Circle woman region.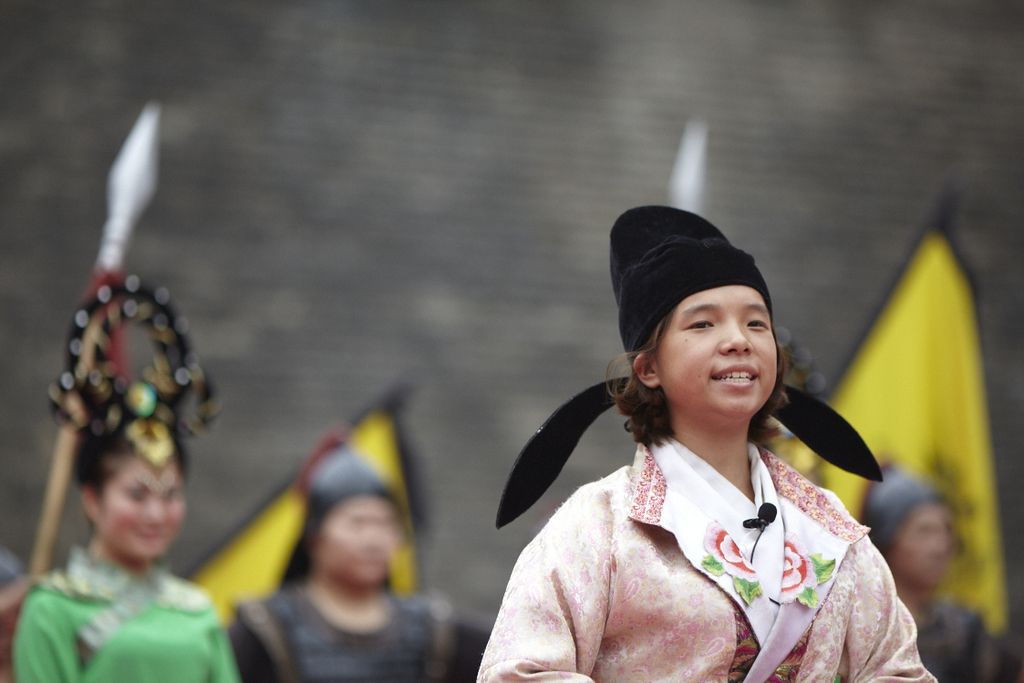
Region: detection(481, 220, 918, 682).
